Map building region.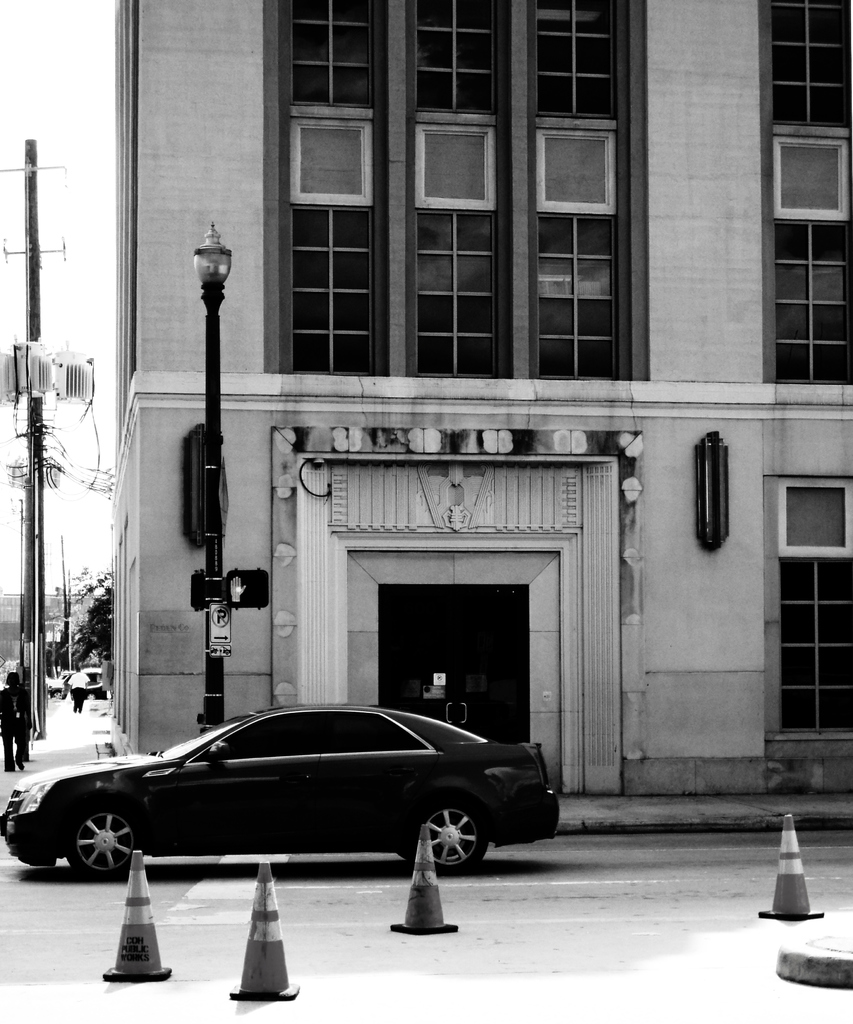
Mapped to <box>112,0,852,792</box>.
